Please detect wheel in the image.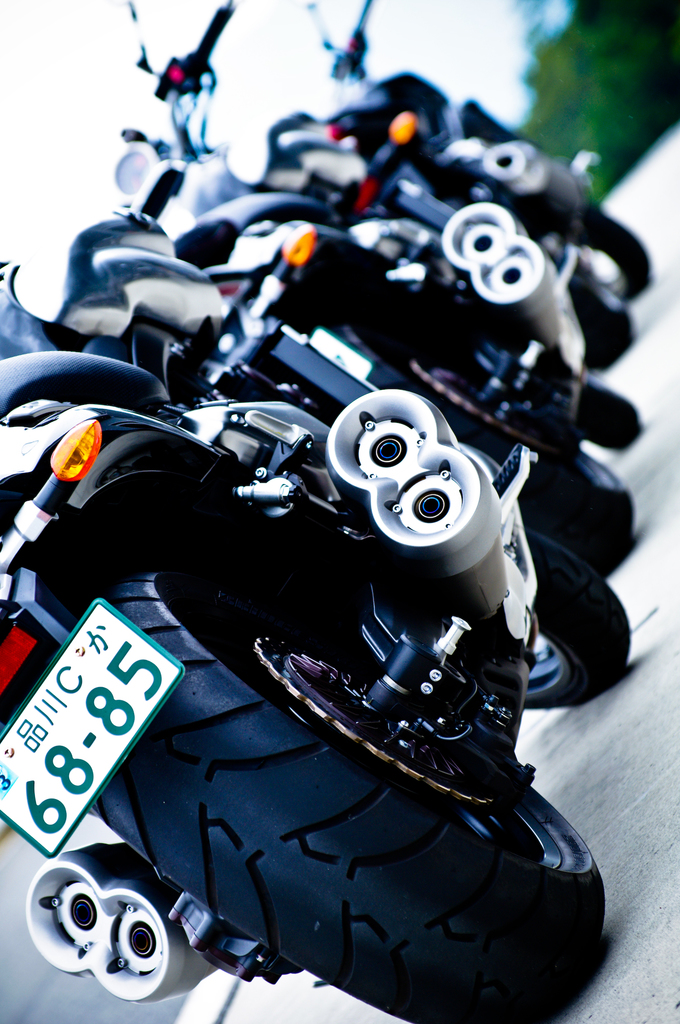
box(498, 536, 637, 713).
